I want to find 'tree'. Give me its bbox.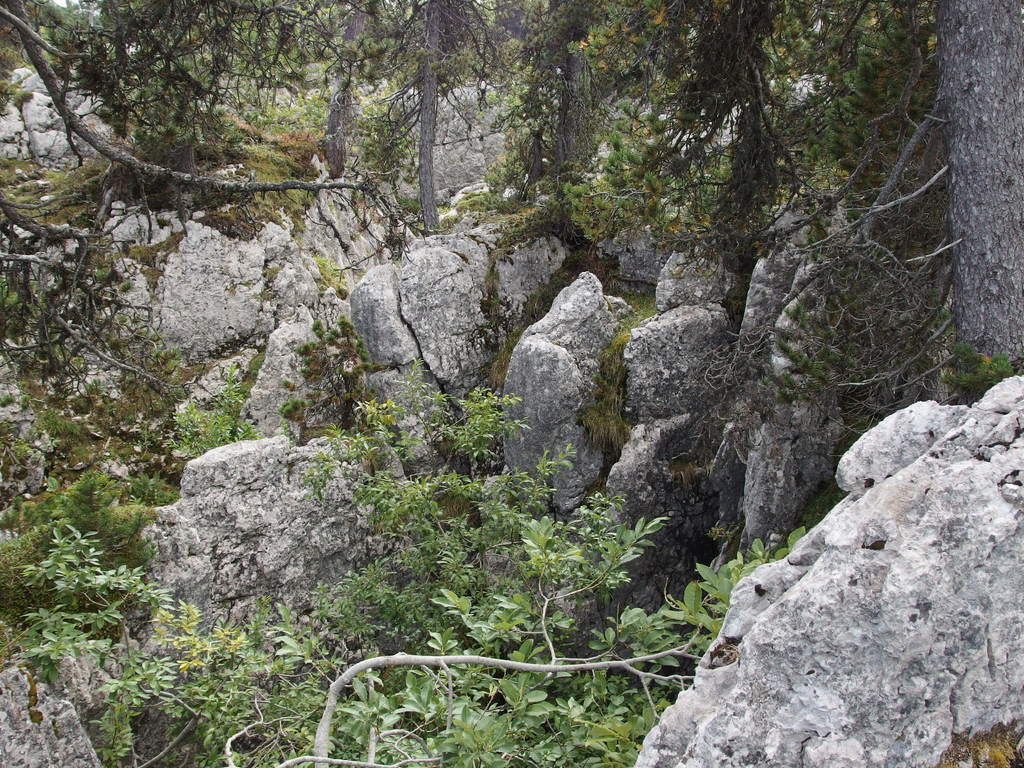
bbox(0, 0, 1023, 767).
